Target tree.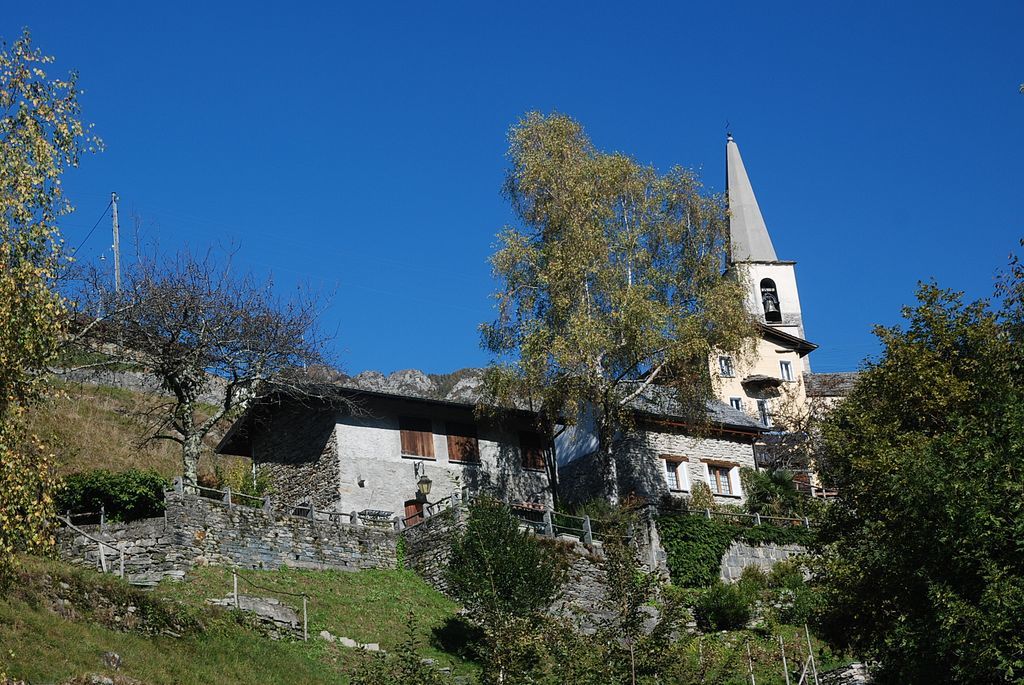
Target region: detection(58, 216, 337, 493).
